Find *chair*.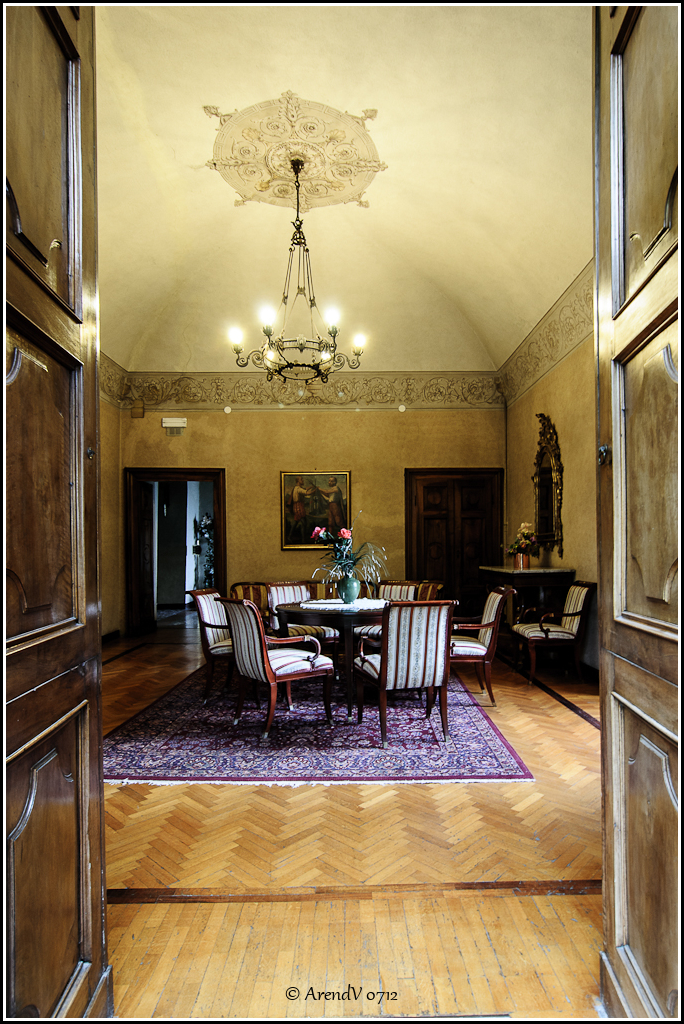
350:590:462:741.
